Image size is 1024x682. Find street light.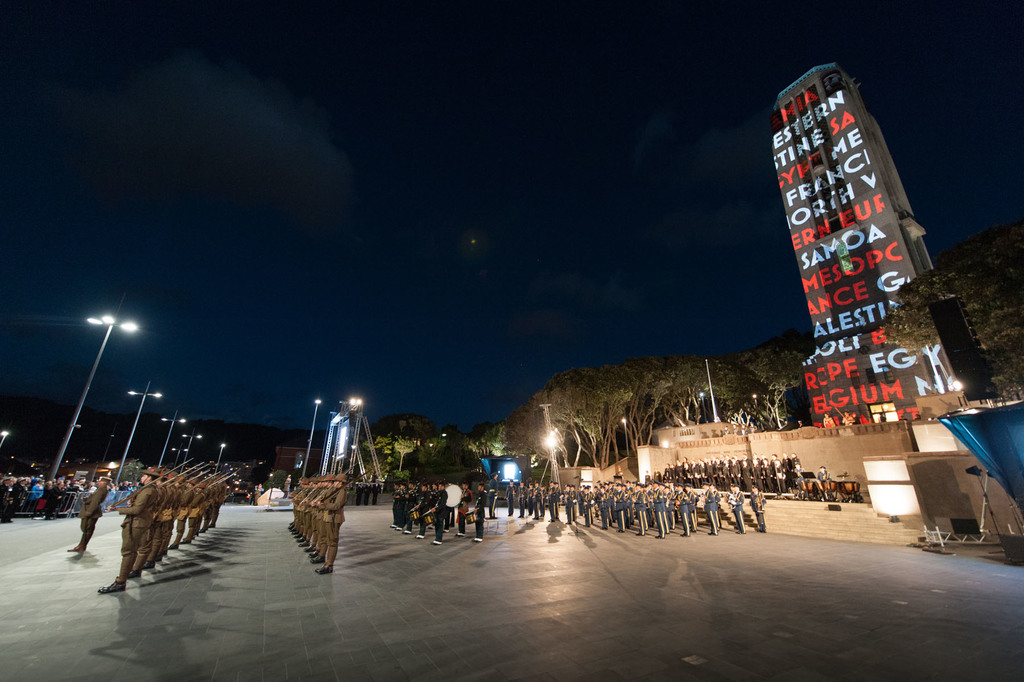
crop(752, 394, 762, 433).
